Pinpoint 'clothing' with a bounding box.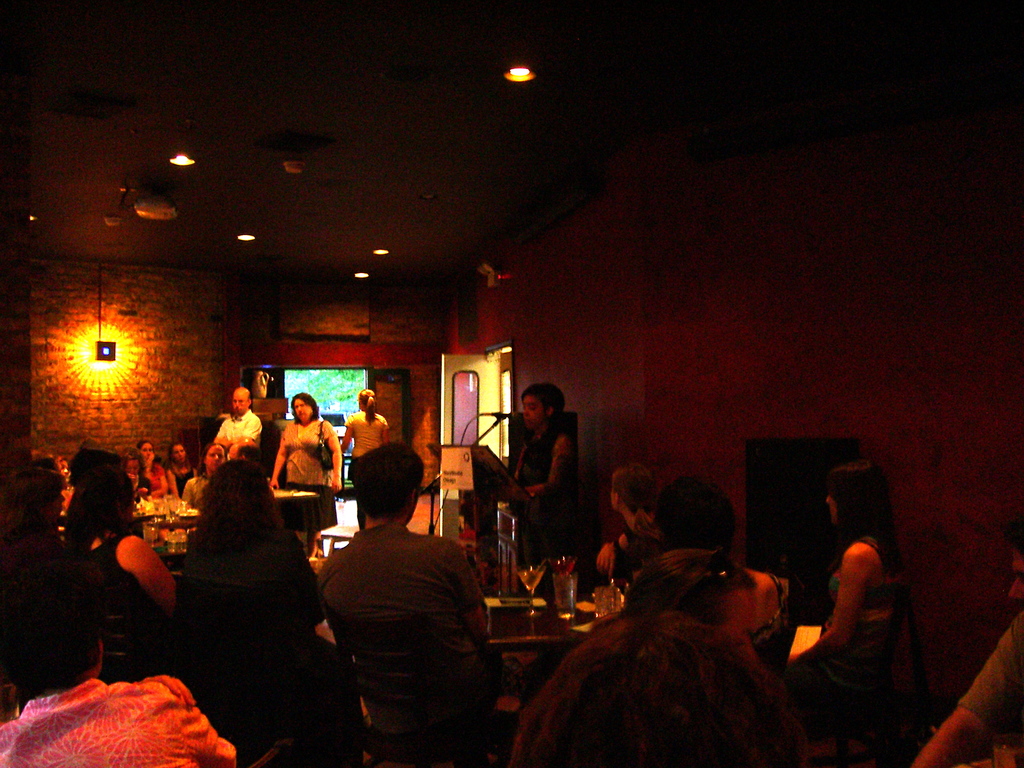
<region>308, 487, 511, 758</region>.
